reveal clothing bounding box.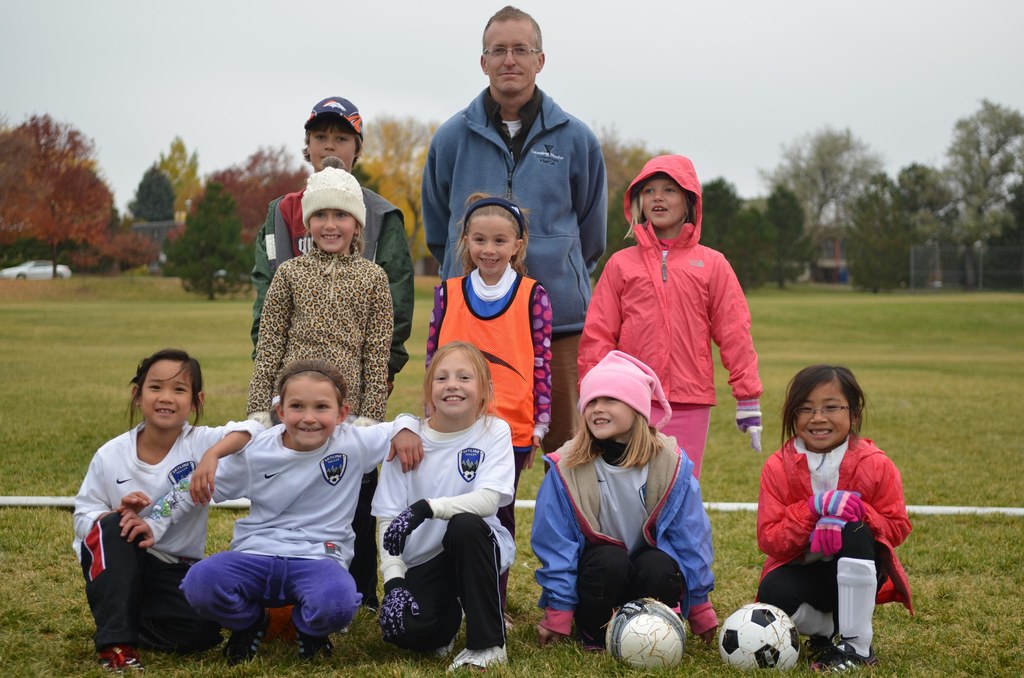
Revealed: l=532, t=426, r=713, b=646.
